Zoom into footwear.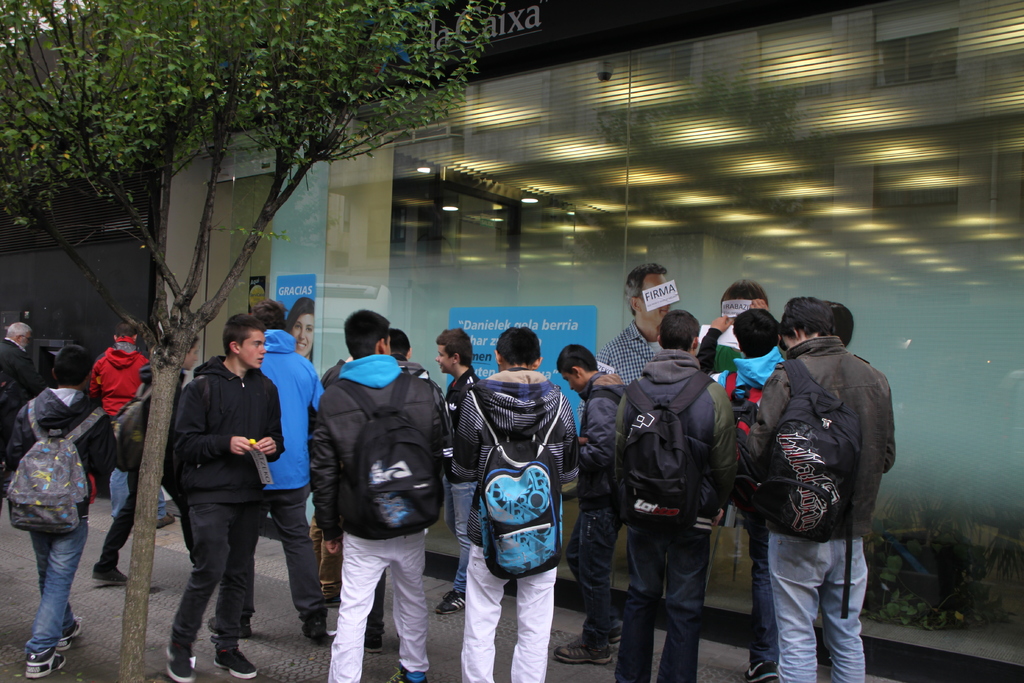
Zoom target: l=160, t=634, r=195, b=680.
